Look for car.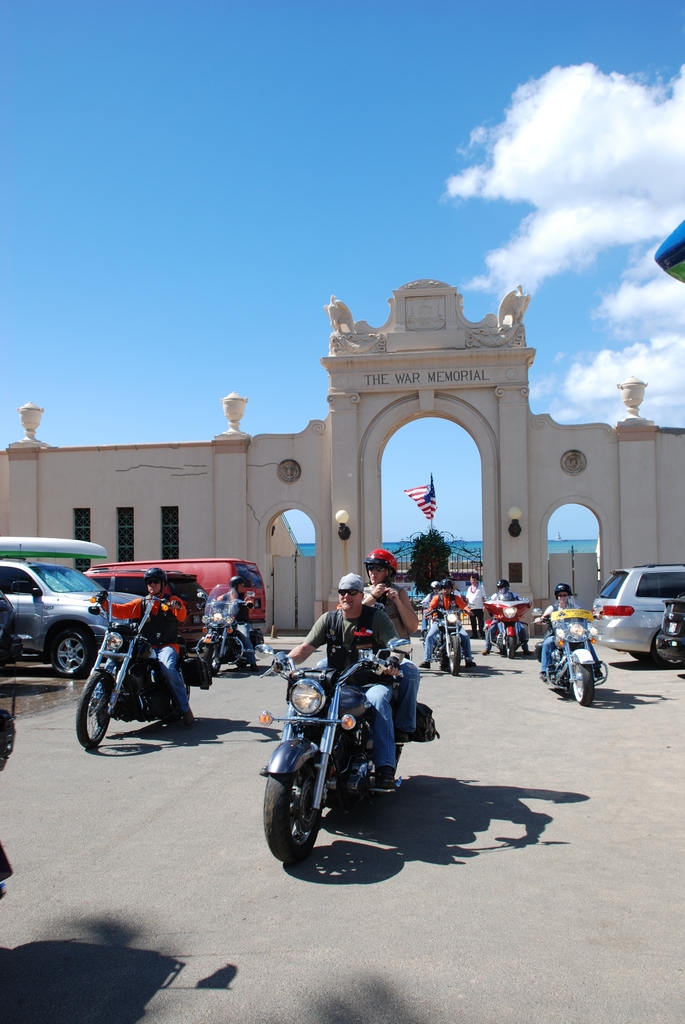
Found: bbox(654, 595, 684, 675).
